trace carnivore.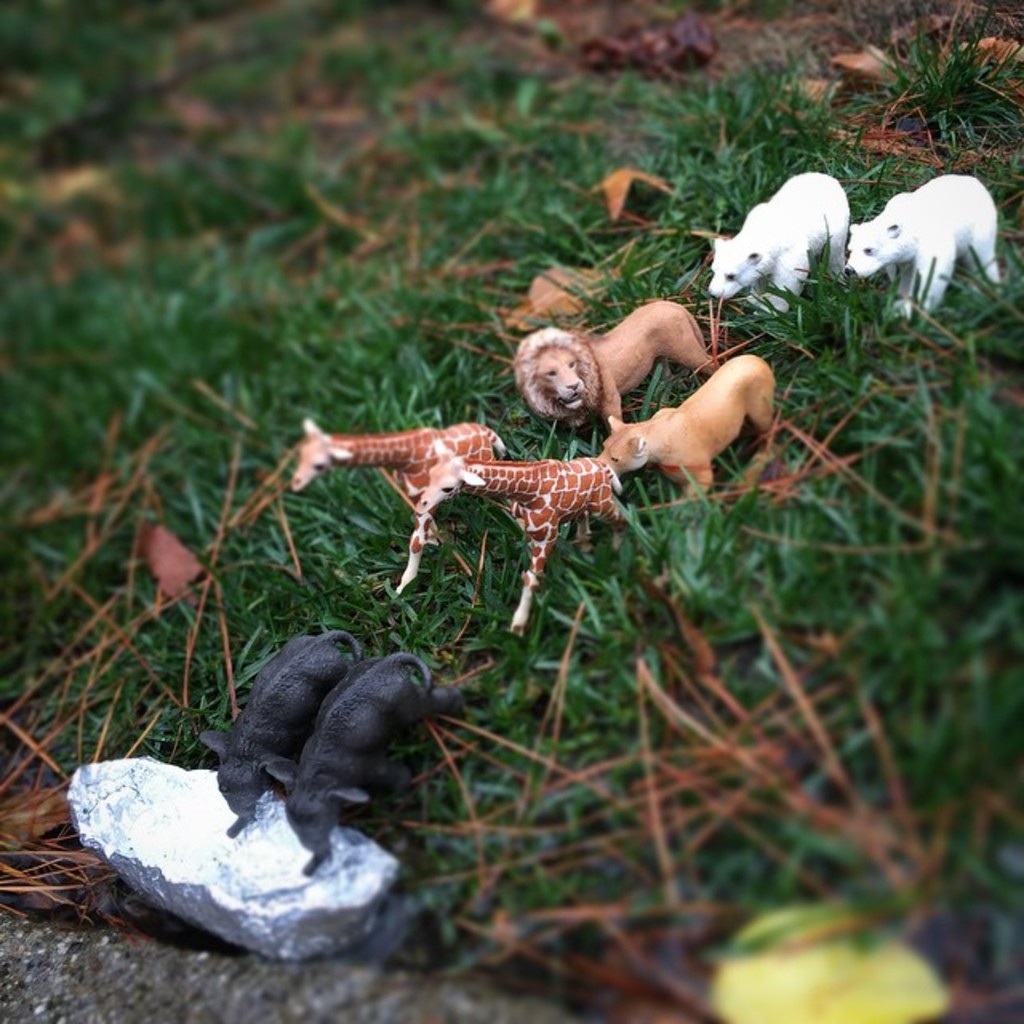
Traced to left=704, top=158, right=875, bottom=317.
